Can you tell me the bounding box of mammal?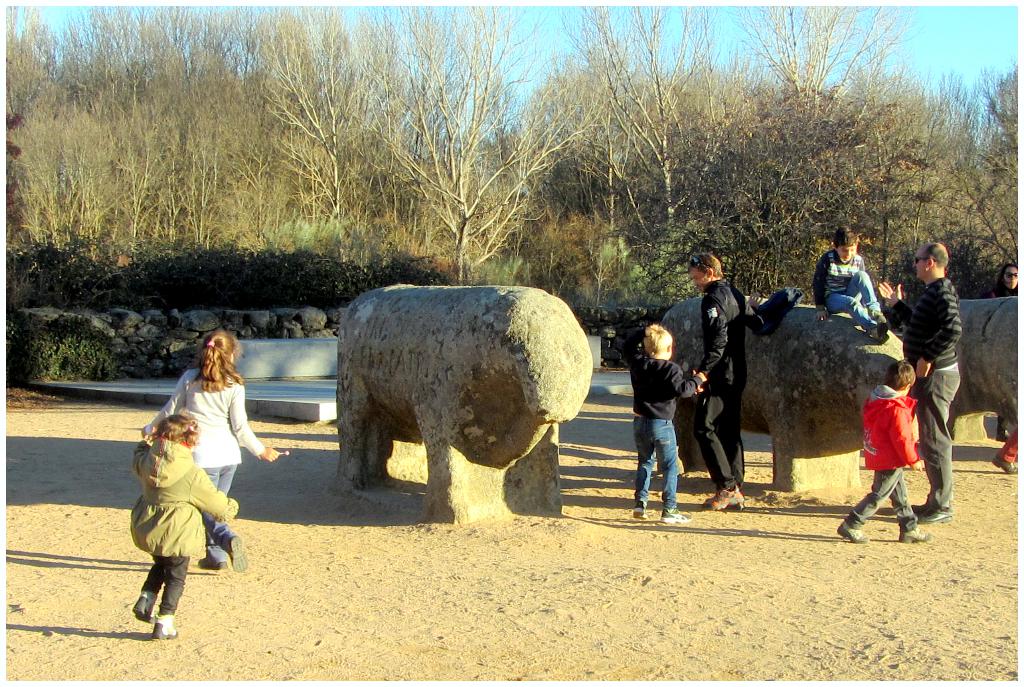
{"left": 985, "top": 261, "right": 1021, "bottom": 435}.
